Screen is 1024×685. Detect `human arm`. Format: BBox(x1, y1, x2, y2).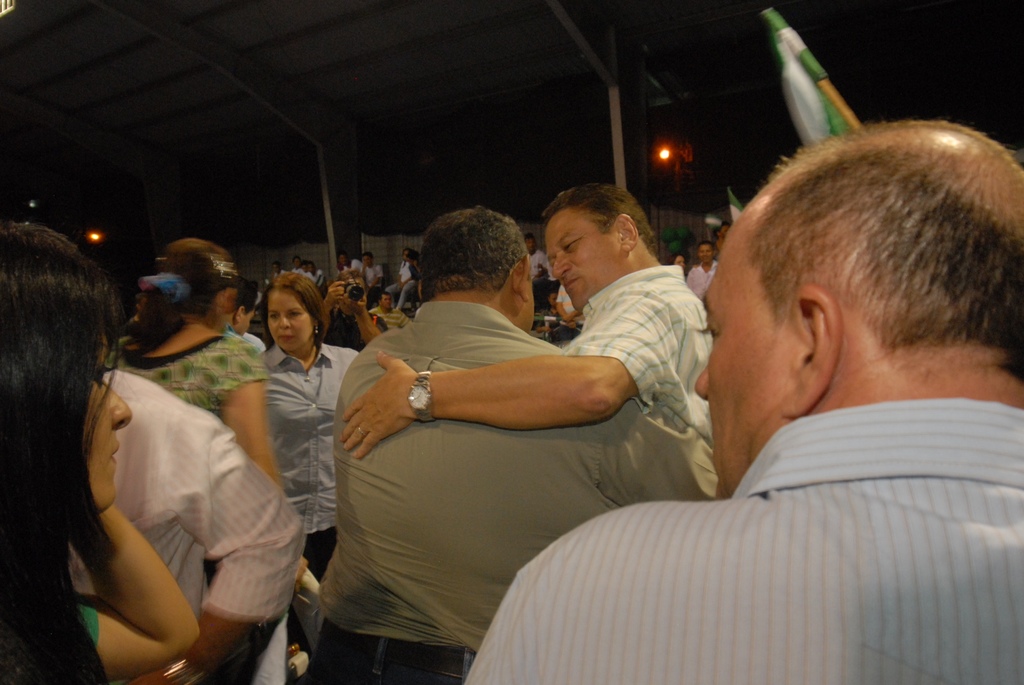
BBox(340, 286, 674, 441).
